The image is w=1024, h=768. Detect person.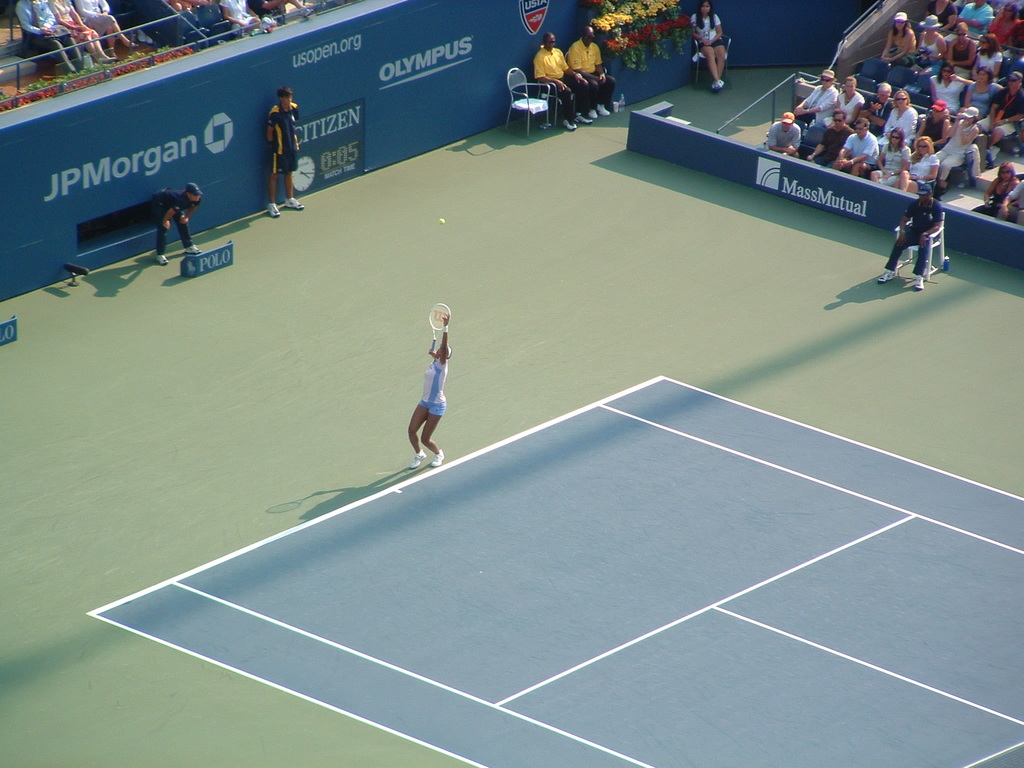
Detection: {"left": 397, "top": 300, "right": 459, "bottom": 469}.
